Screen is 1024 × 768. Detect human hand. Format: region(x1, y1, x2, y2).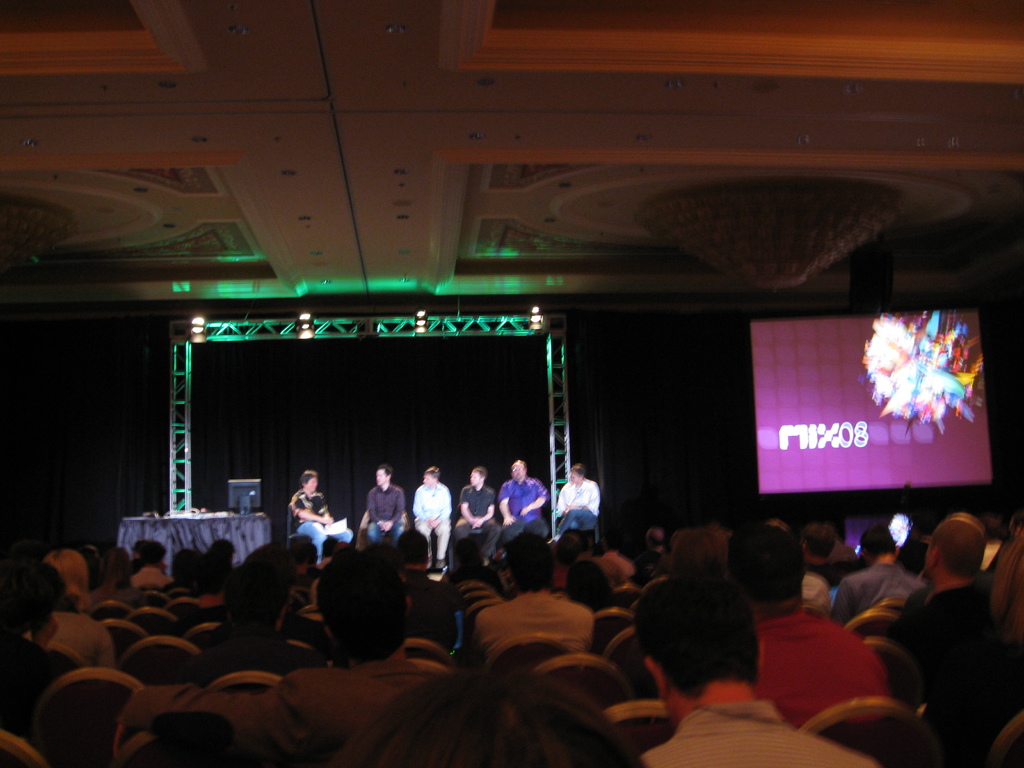
region(471, 518, 483, 532).
